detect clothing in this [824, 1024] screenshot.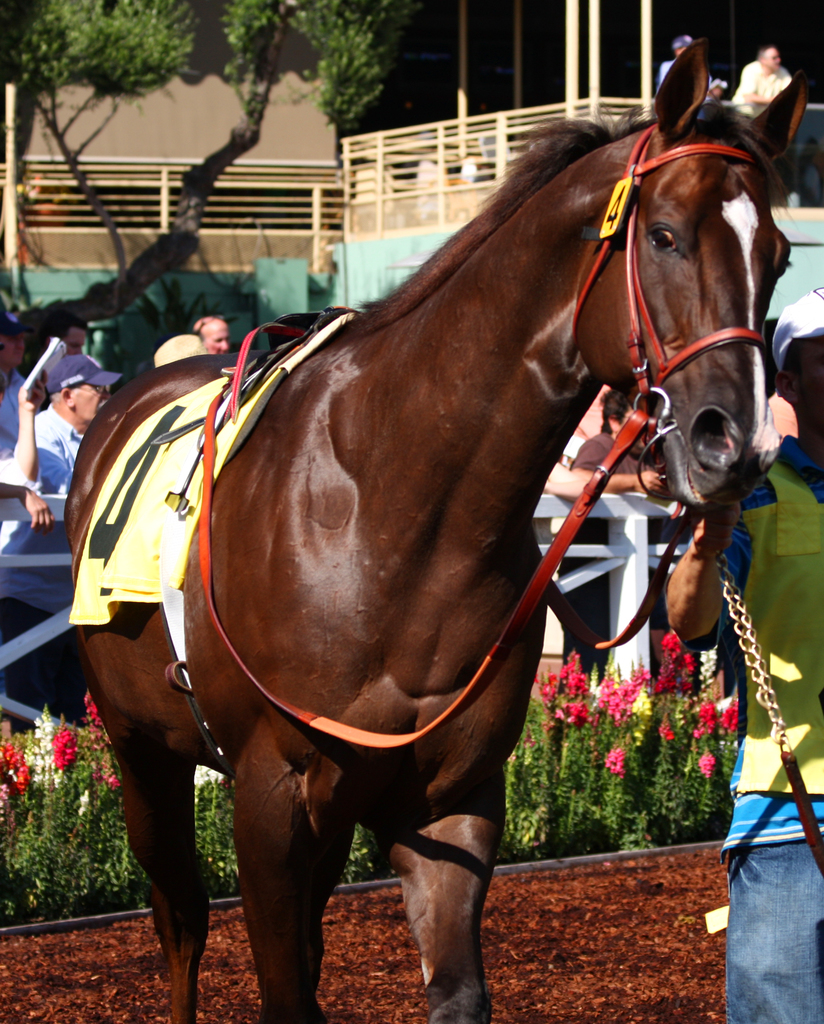
Detection: (x1=570, y1=429, x2=691, y2=691).
